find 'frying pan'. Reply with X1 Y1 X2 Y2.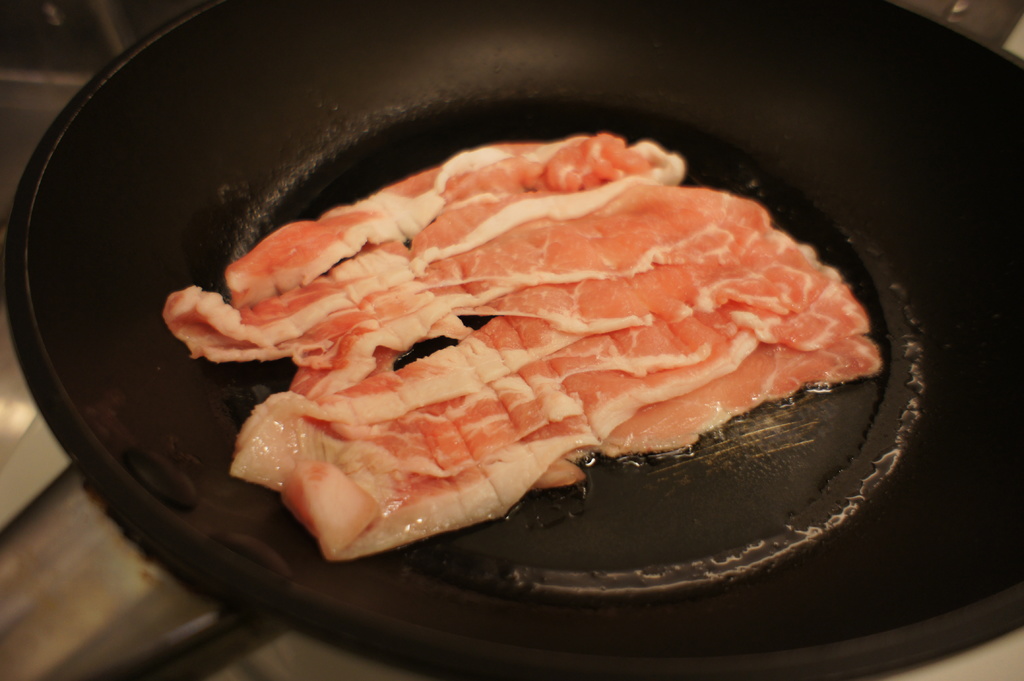
5 0 1023 680.
